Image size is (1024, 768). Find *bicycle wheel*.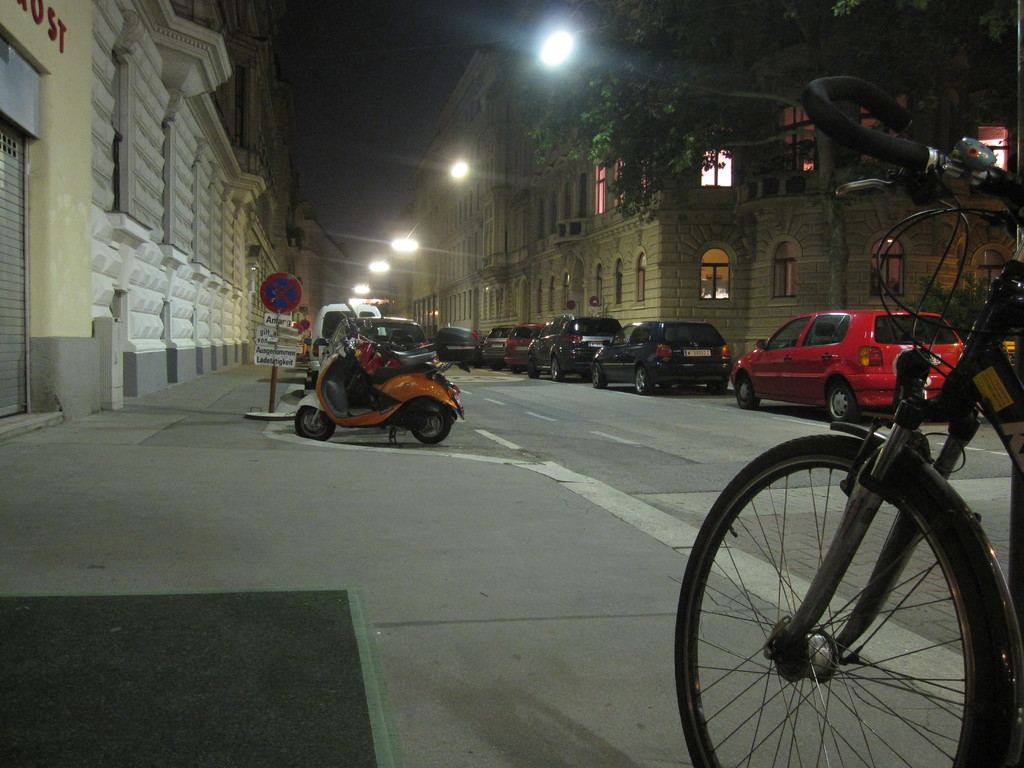
(left=674, top=429, right=1016, bottom=767).
